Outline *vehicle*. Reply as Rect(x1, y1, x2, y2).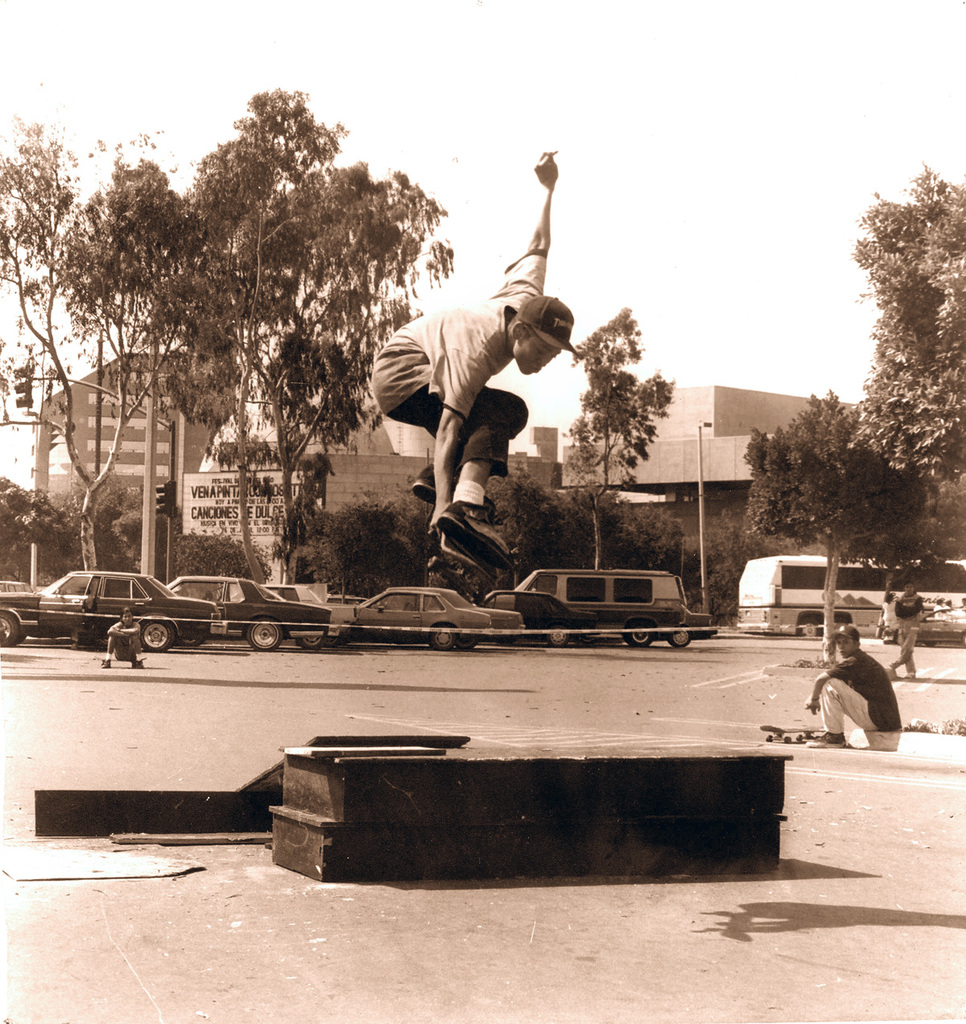
Rect(518, 542, 713, 616).
